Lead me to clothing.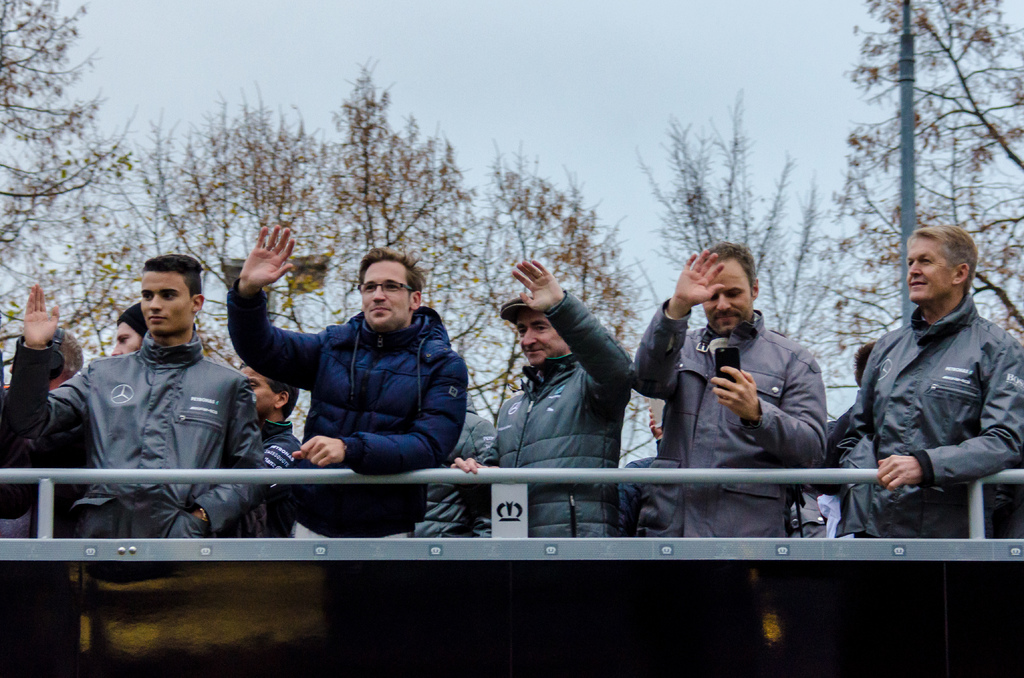
Lead to x1=8, y1=325, x2=266, y2=544.
